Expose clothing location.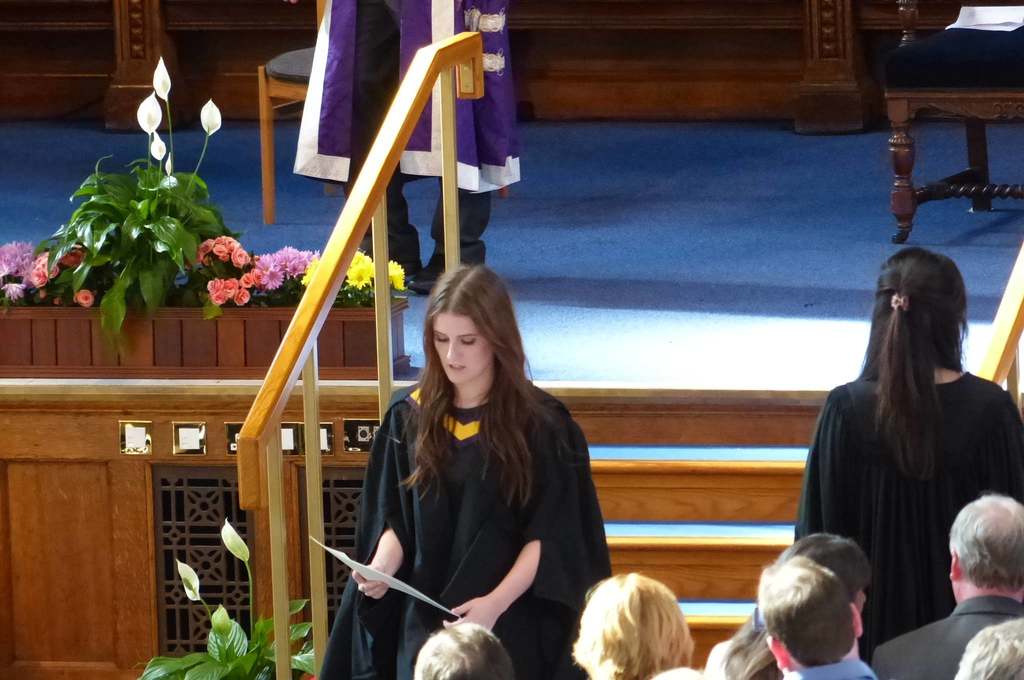
Exposed at (874,594,1023,679).
